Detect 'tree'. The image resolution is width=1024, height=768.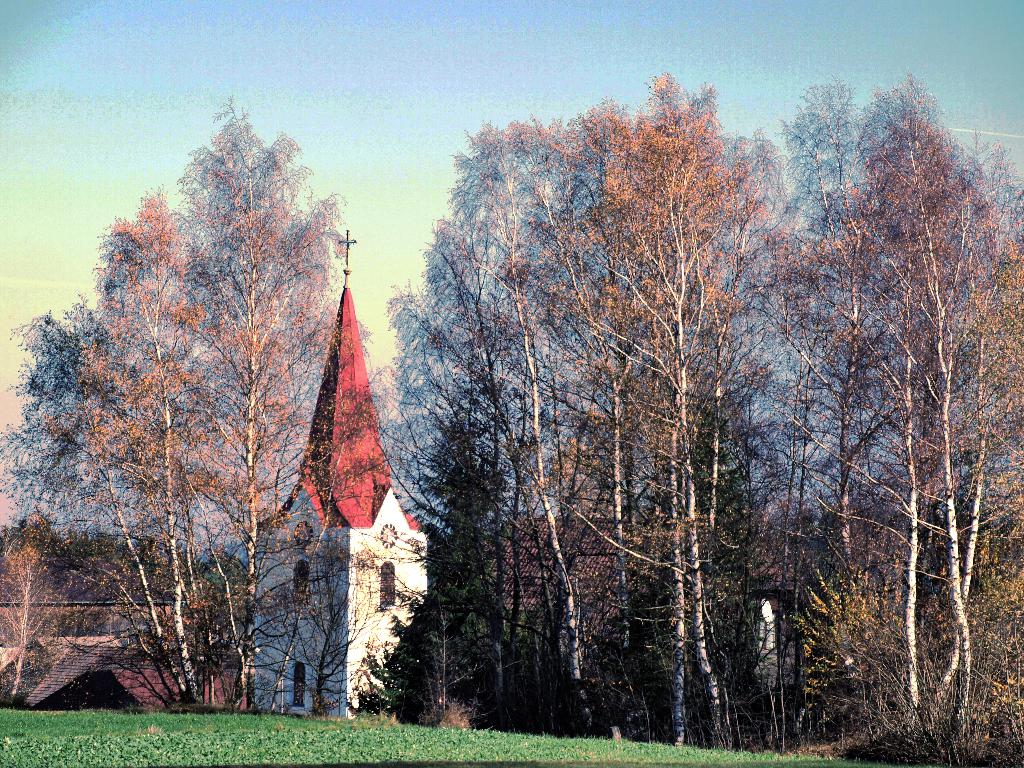
[429, 121, 604, 736].
